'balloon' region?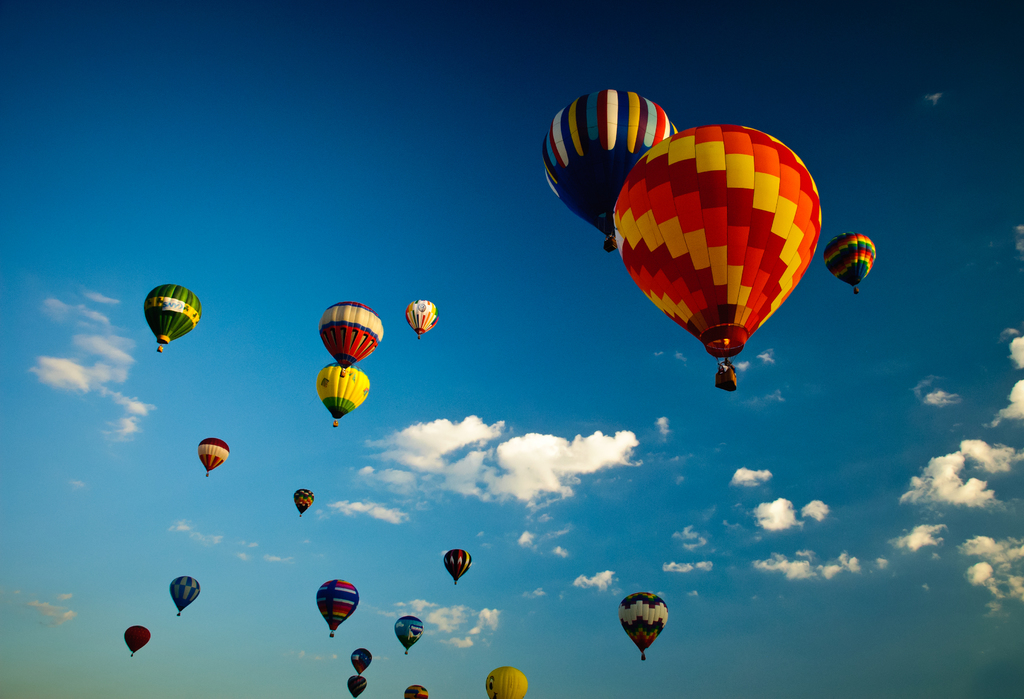
<region>408, 300, 438, 333</region>
